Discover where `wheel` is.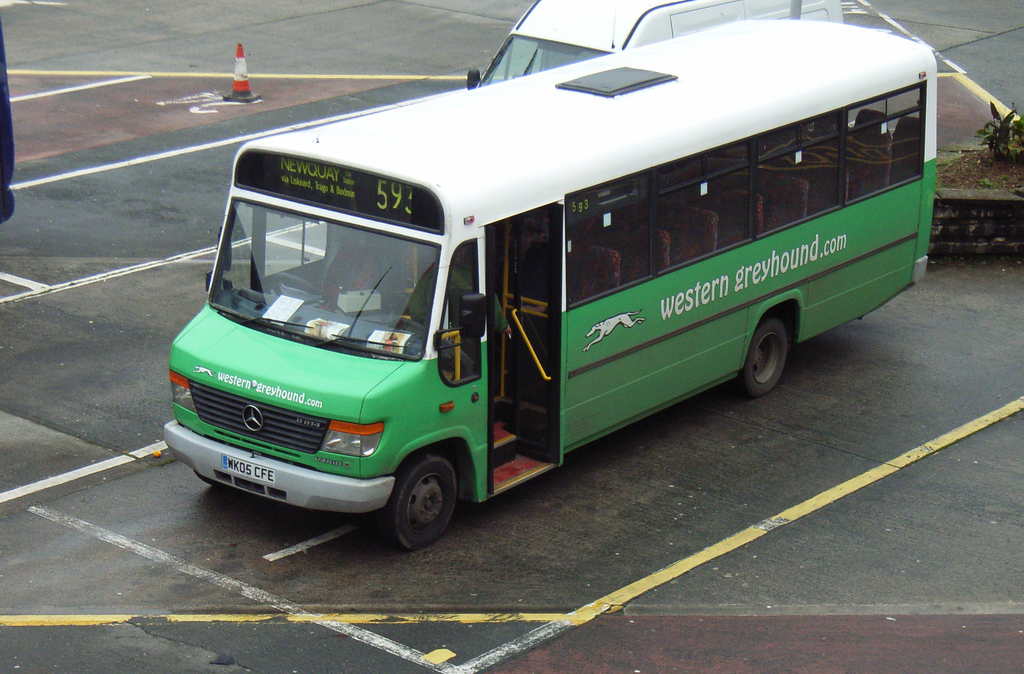
Discovered at 193 468 220 492.
